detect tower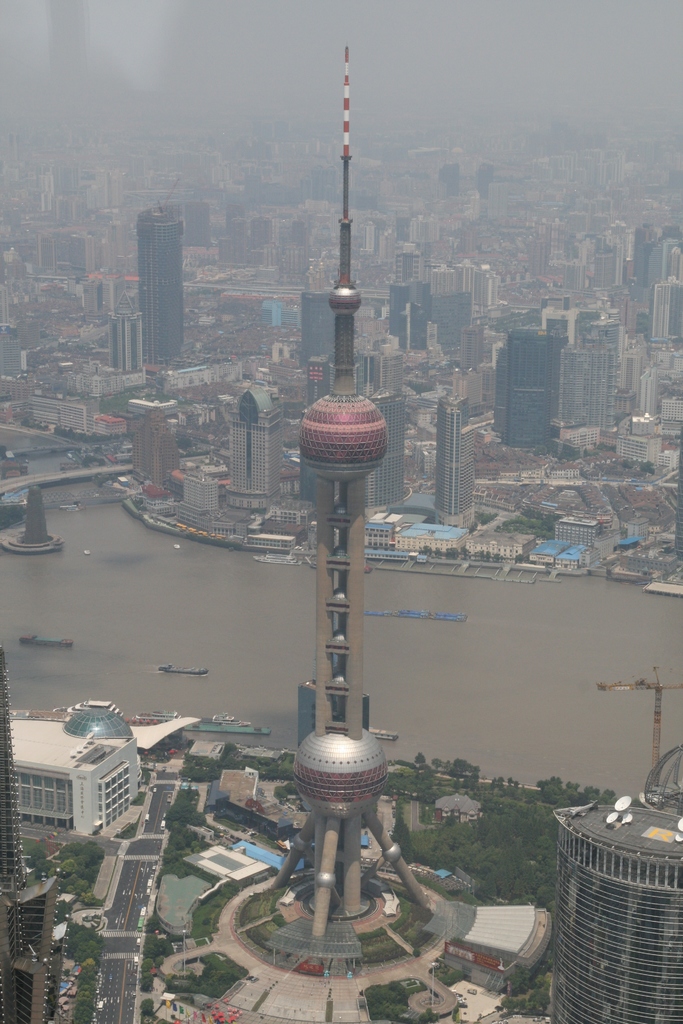
38:232:64:271
